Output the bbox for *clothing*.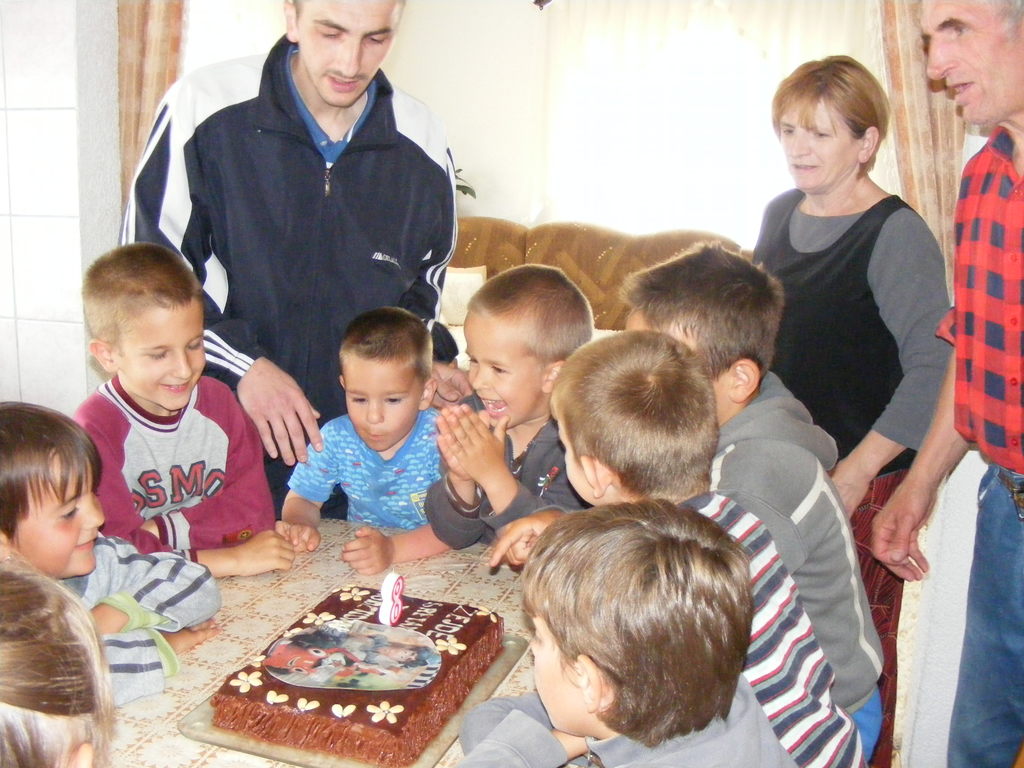
63 376 274 565.
